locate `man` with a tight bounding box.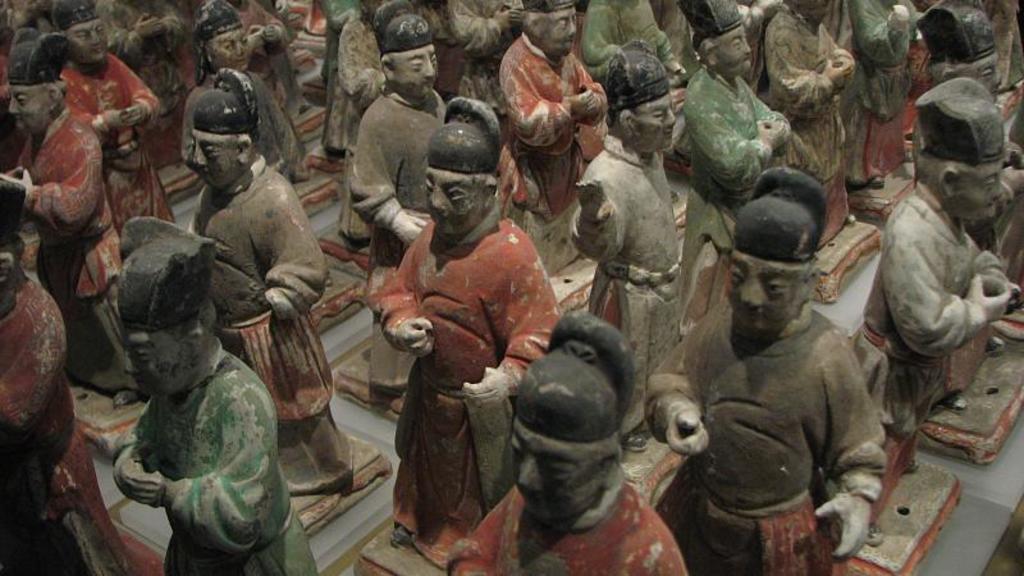
crop(111, 219, 312, 575).
